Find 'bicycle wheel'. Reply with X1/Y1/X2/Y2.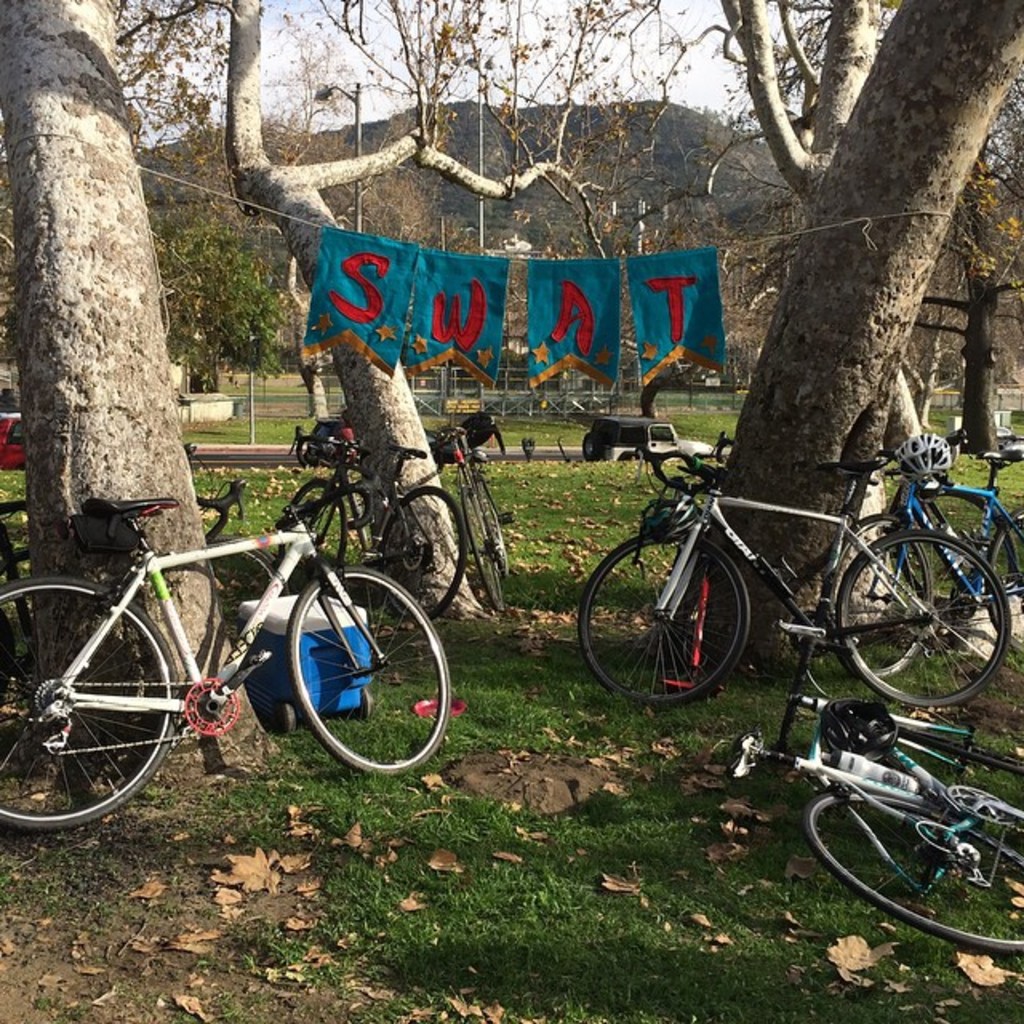
470/475/509/570.
